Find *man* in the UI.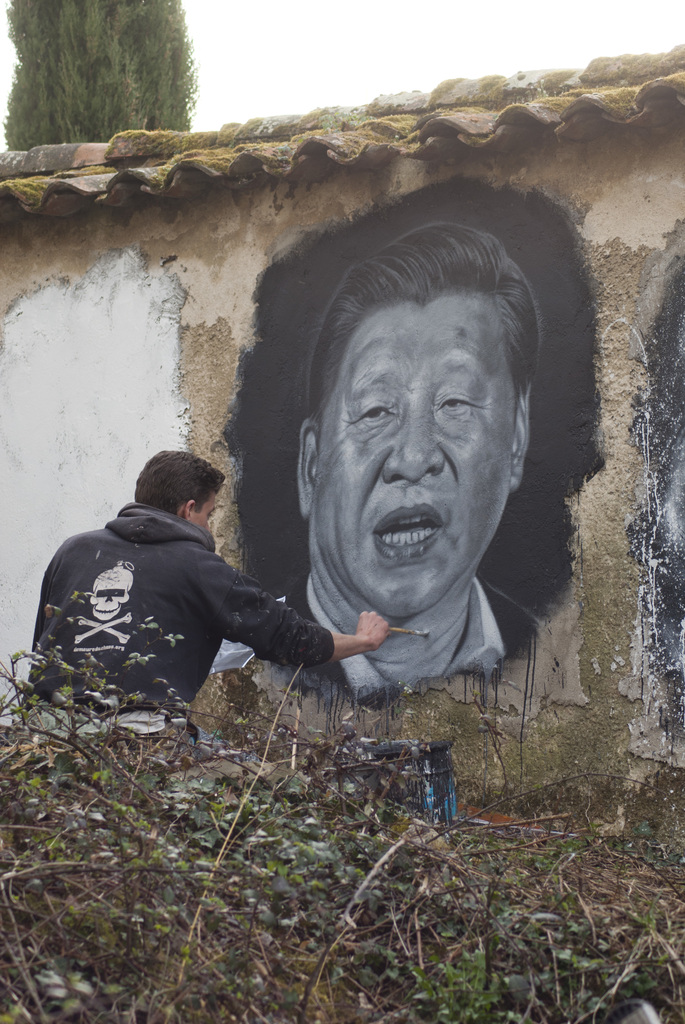
UI element at l=29, t=432, r=345, b=749.
